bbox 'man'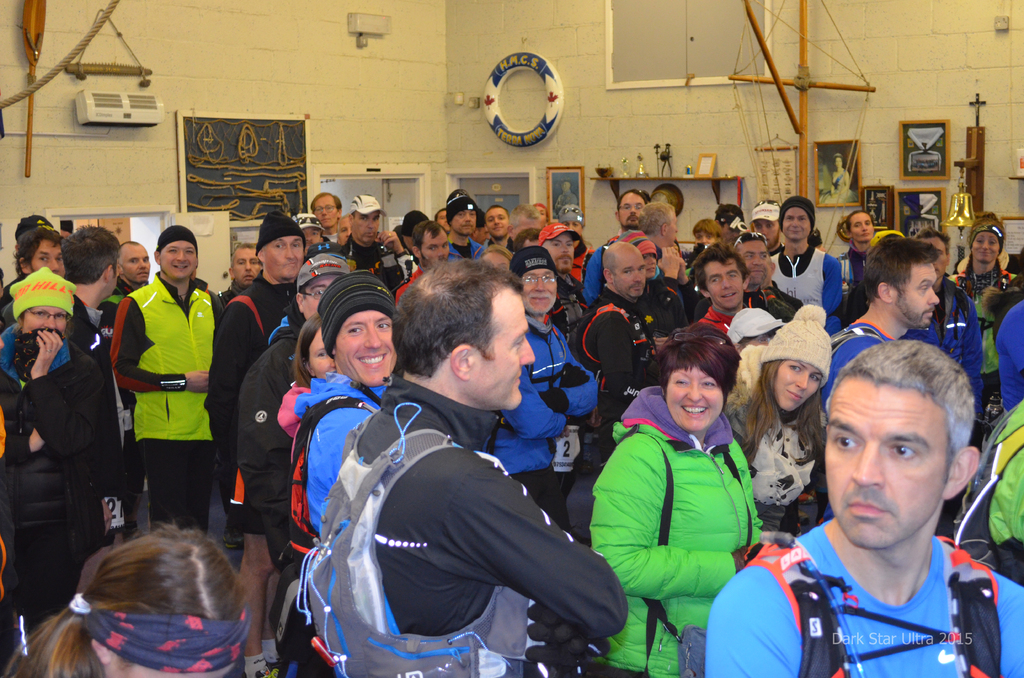
(440,188,481,261)
